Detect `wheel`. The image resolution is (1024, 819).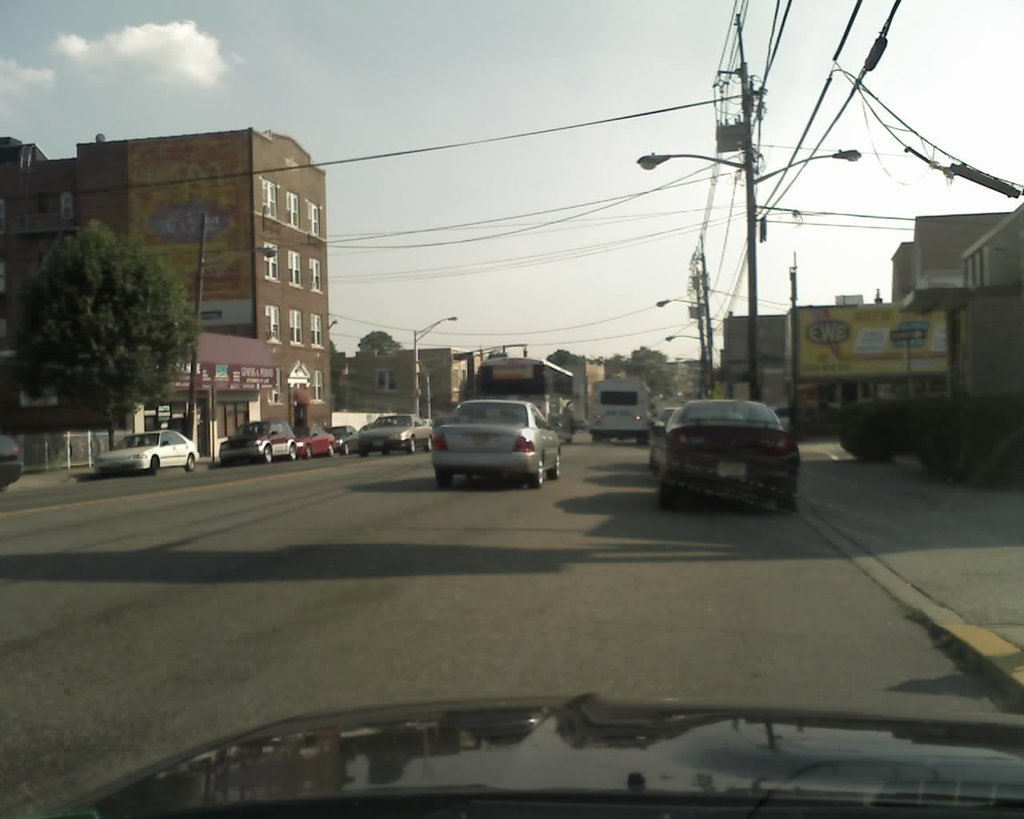
288/441/295/461.
